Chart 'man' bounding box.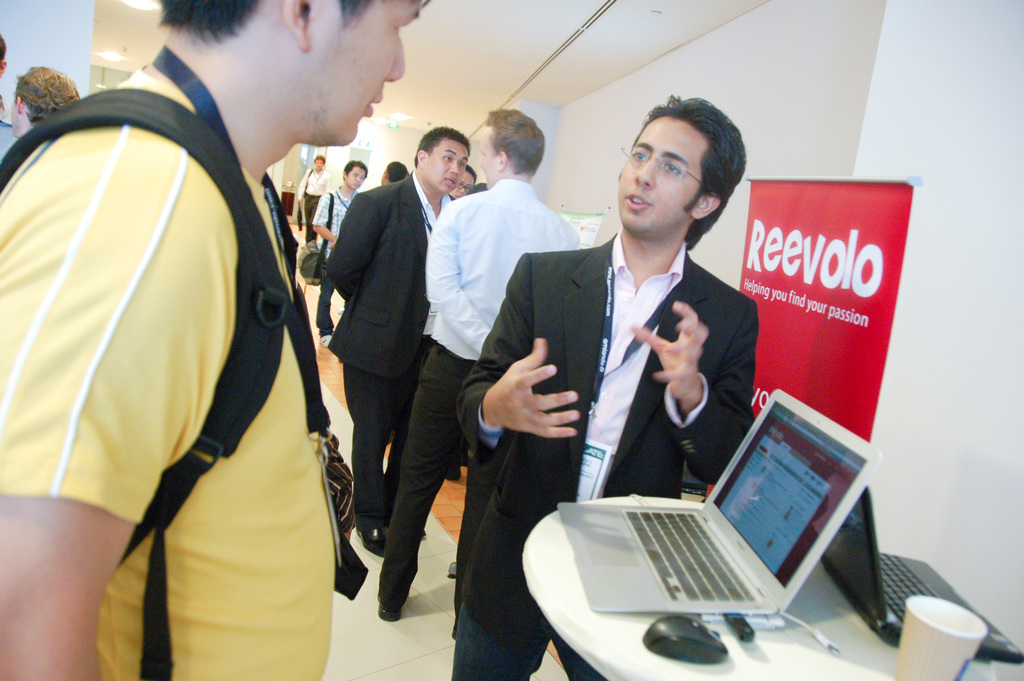
Charted: {"left": 376, "top": 107, "right": 580, "bottom": 624}.
